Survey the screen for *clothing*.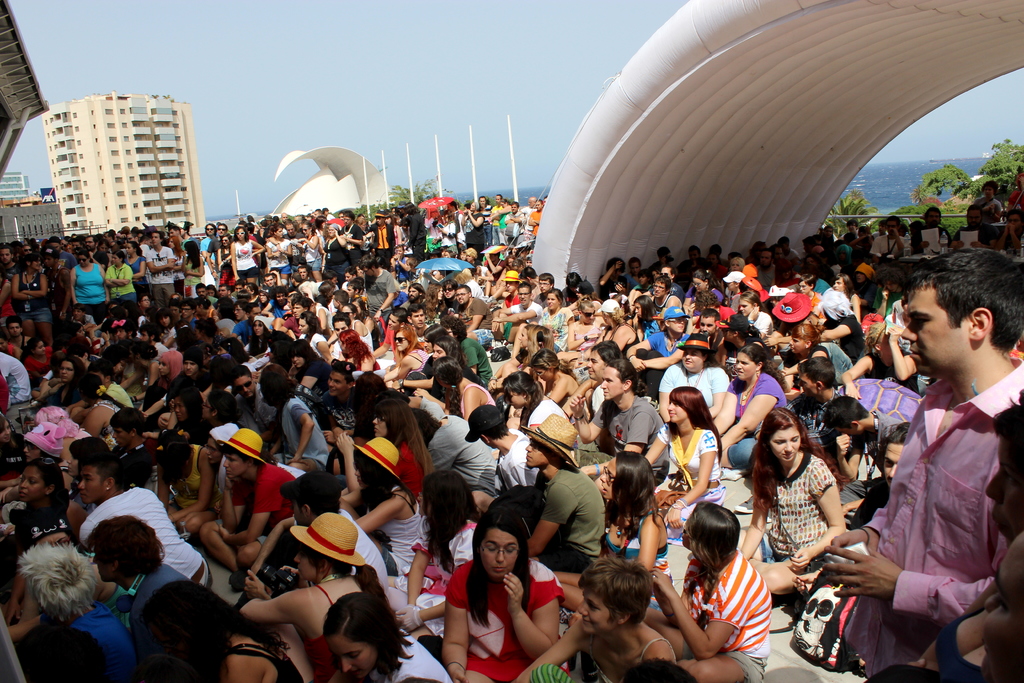
Survey found: x1=301 y1=229 x2=318 y2=276.
